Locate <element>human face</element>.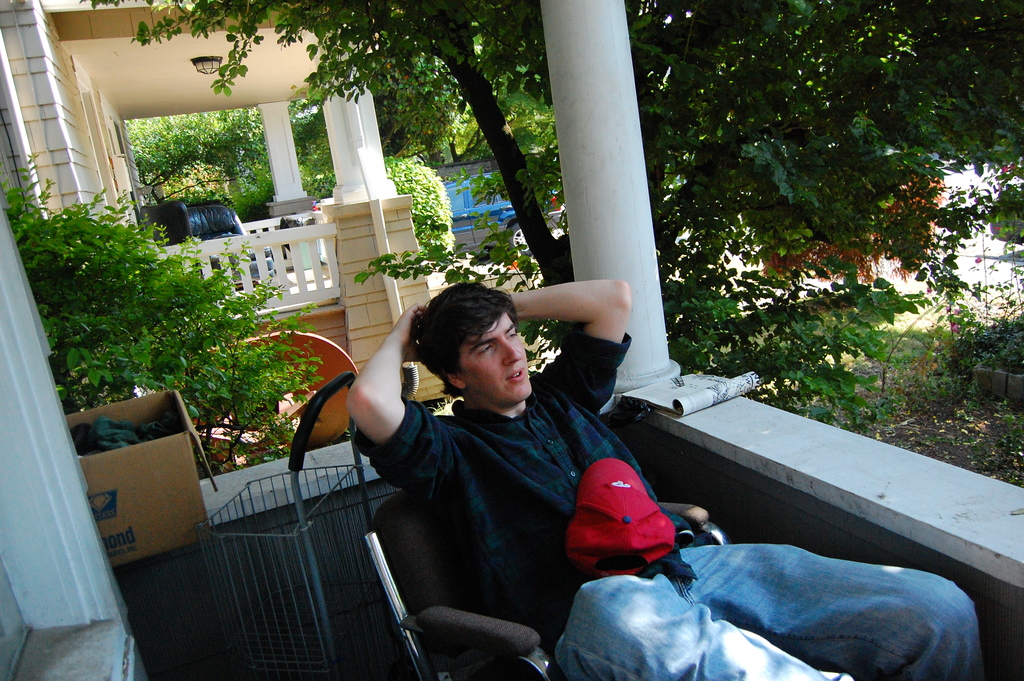
Bounding box: crop(452, 297, 538, 406).
